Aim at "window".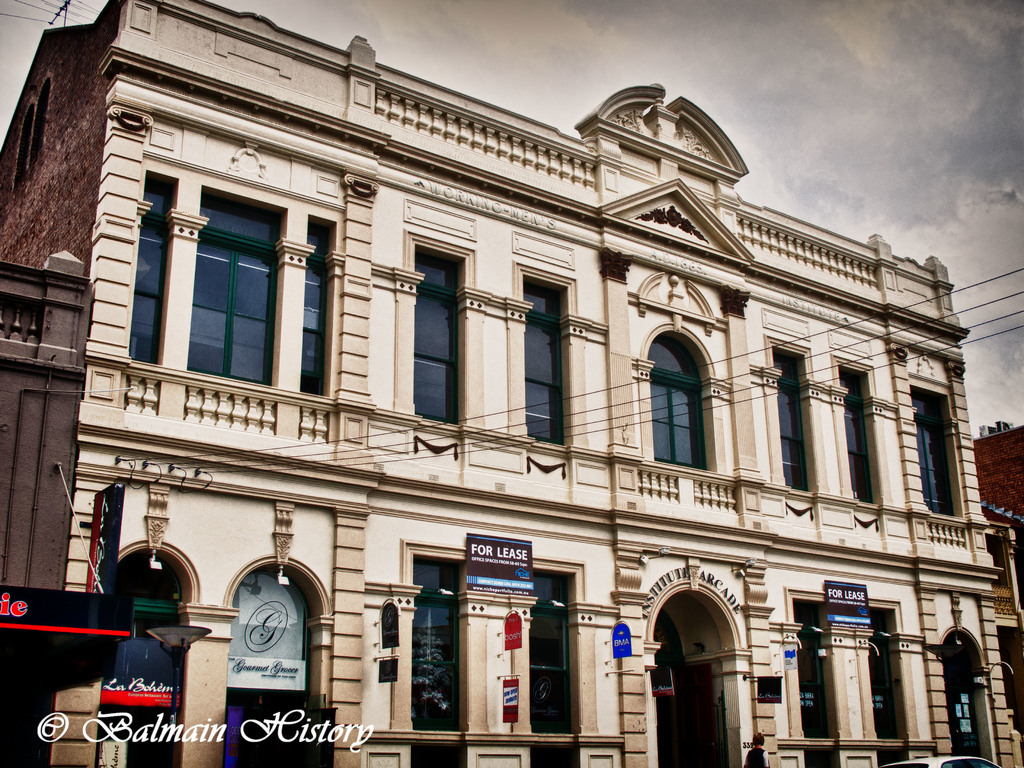
Aimed at Rect(102, 564, 175, 767).
